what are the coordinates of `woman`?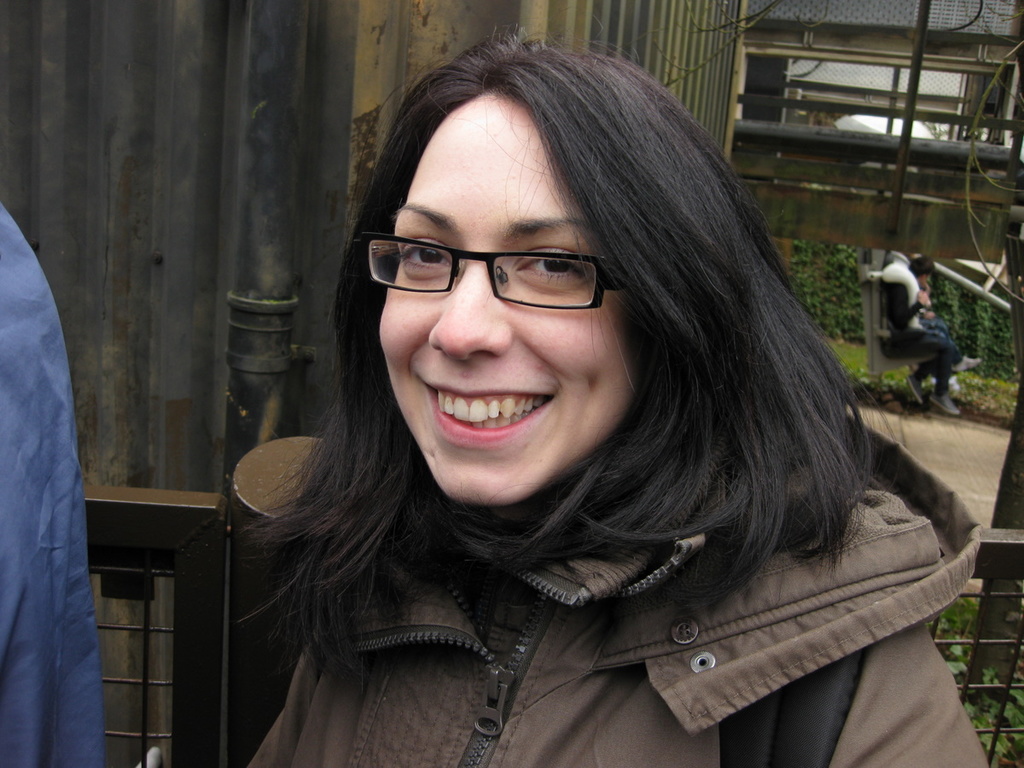
{"left": 174, "top": 53, "right": 961, "bottom": 751}.
